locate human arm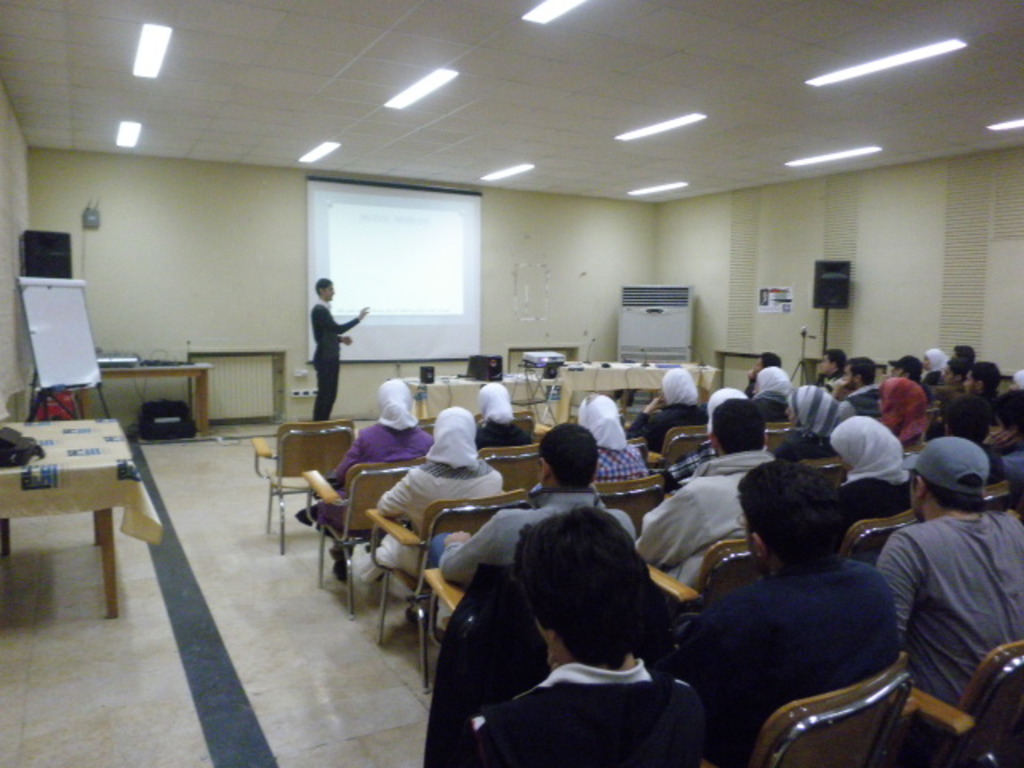
(875,526,925,645)
